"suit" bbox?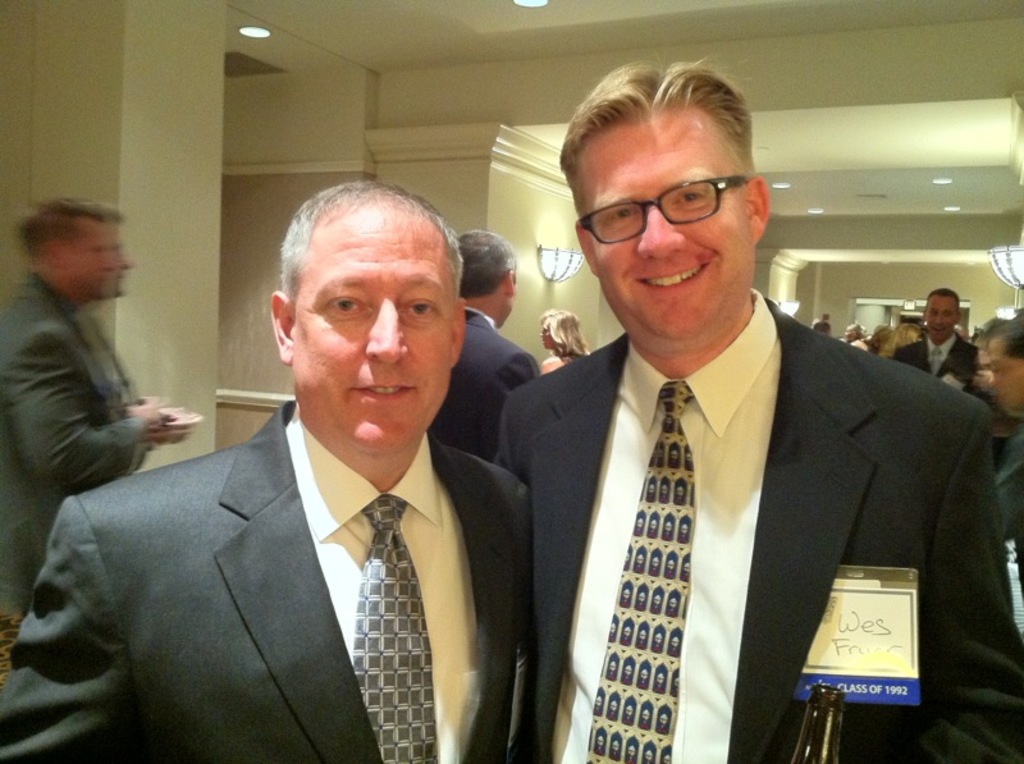
429 306 536 471
